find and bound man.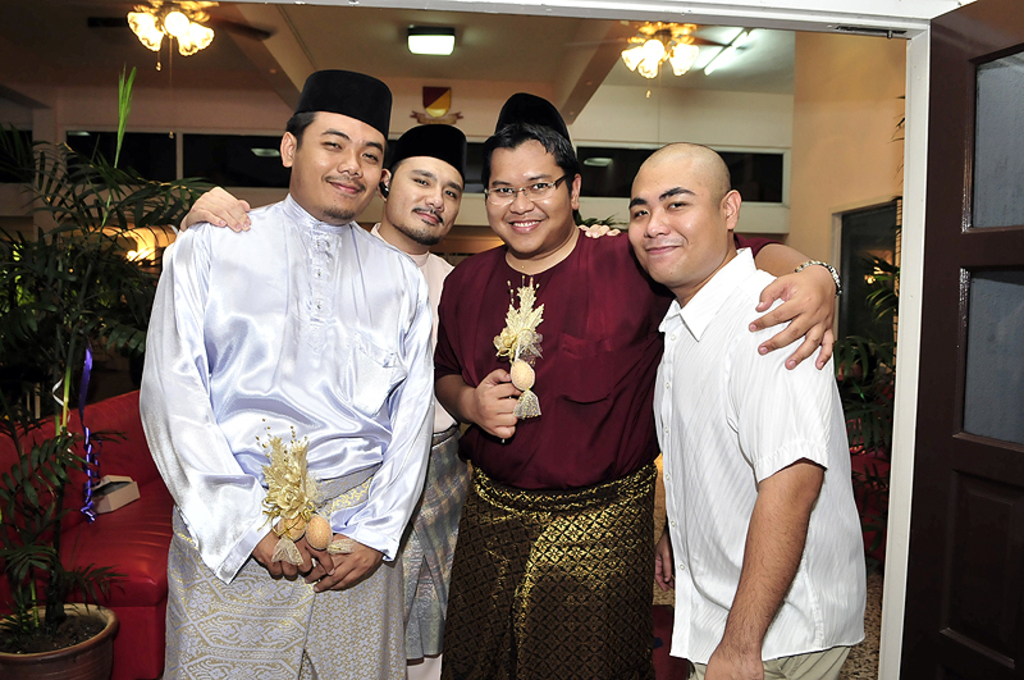
Bound: rect(428, 95, 835, 679).
